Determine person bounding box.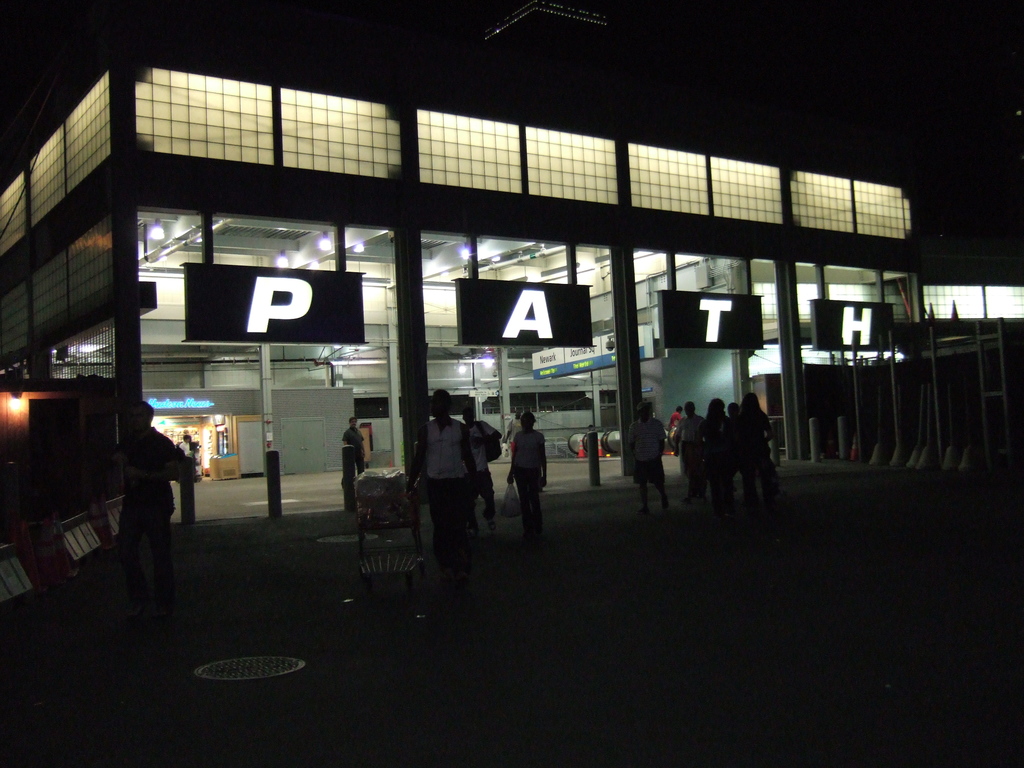
Determined: <bbox>620, 393, 671, 512</bbox>.
